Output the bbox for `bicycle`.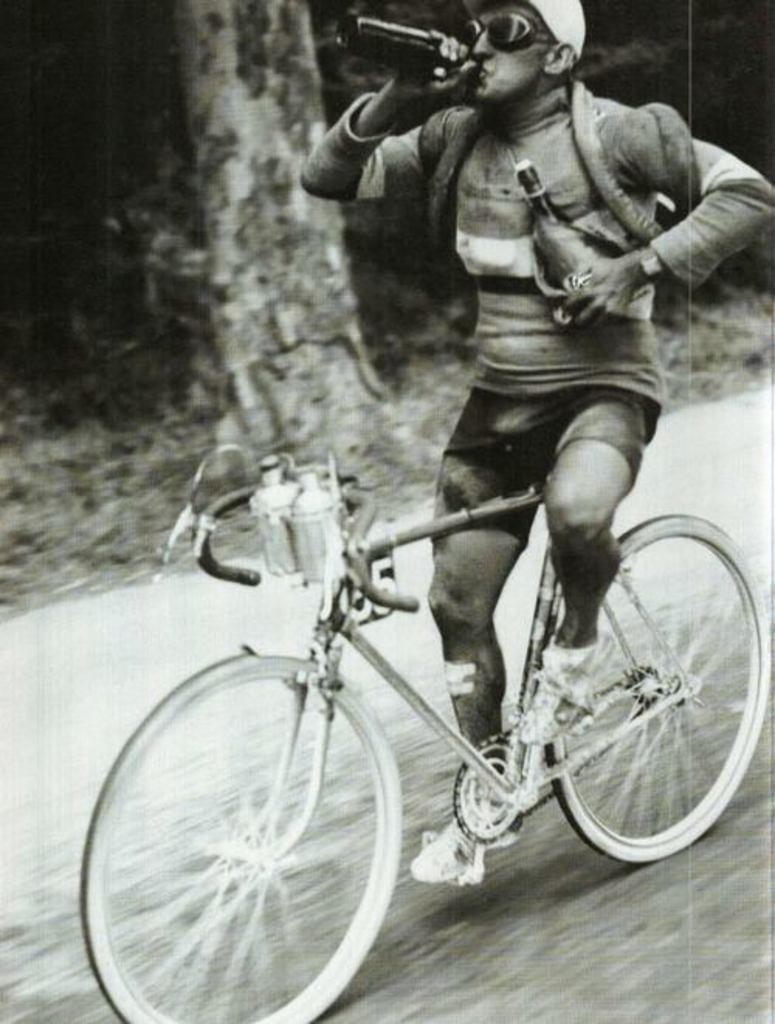
x1=71, y1=307, x2=742, y2=965.
